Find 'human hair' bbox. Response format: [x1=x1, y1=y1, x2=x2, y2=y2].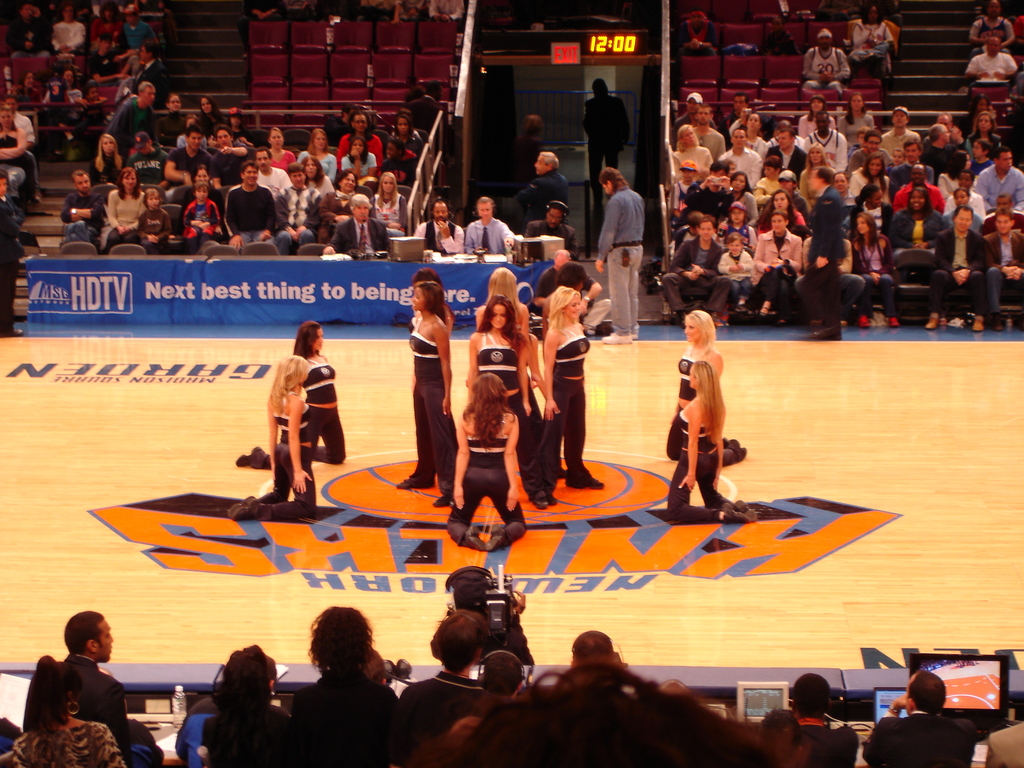
[x1=305, y1=128, x2=331, y2=156].
